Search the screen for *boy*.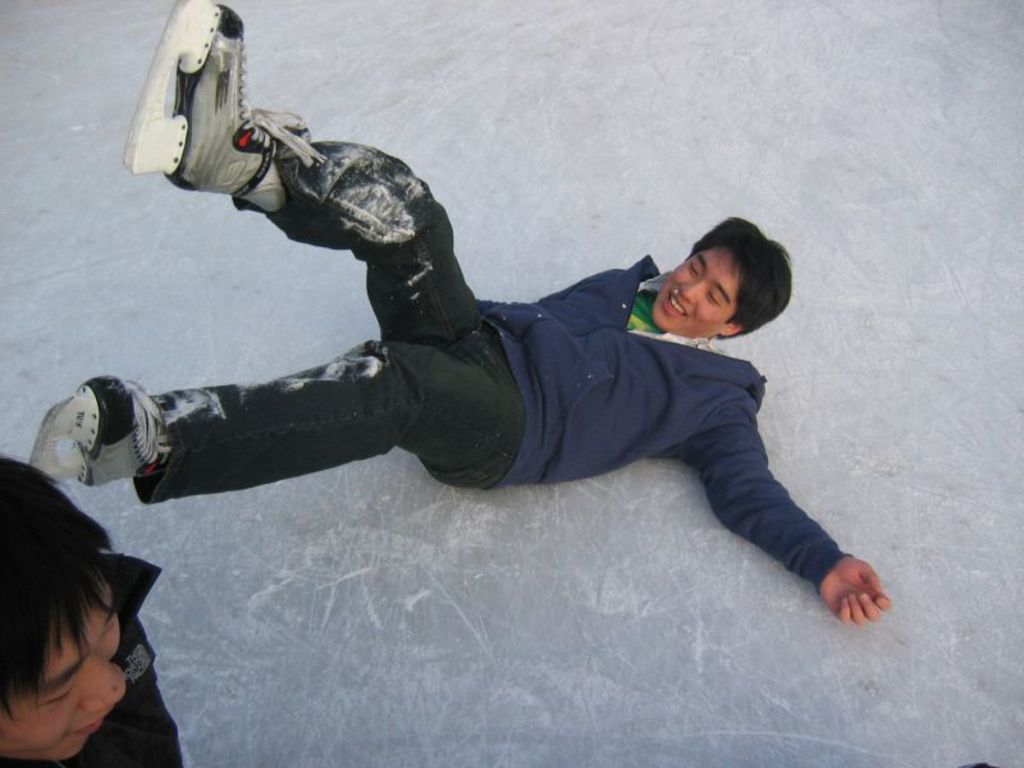
Found at box(28, 0, 891, 626).
